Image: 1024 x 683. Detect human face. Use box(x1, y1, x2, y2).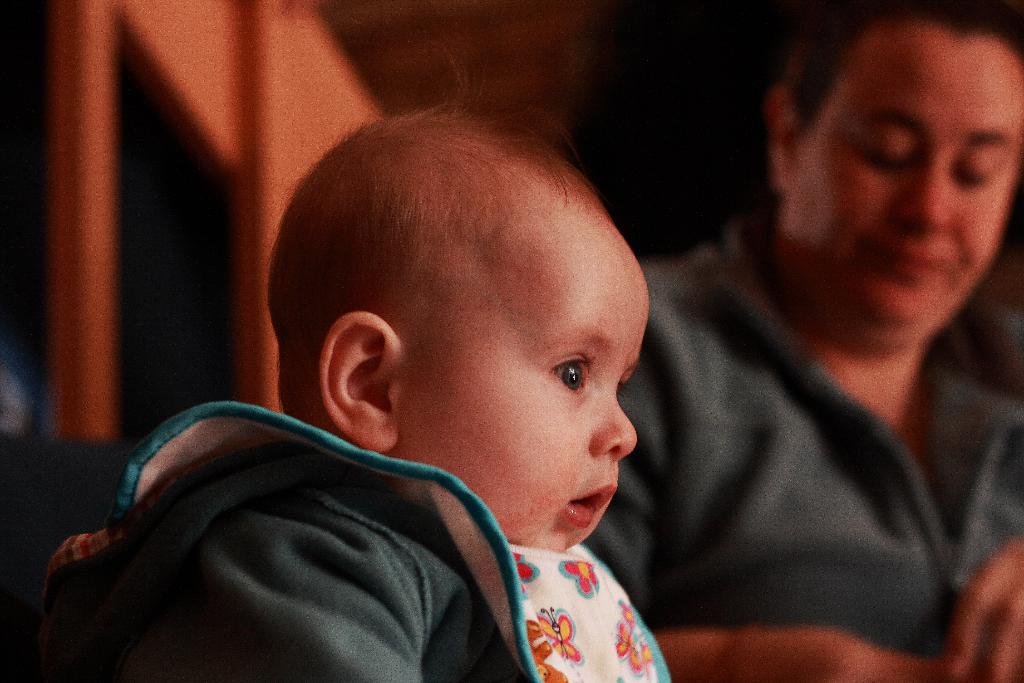
box(762, 26, 1016, 349).
